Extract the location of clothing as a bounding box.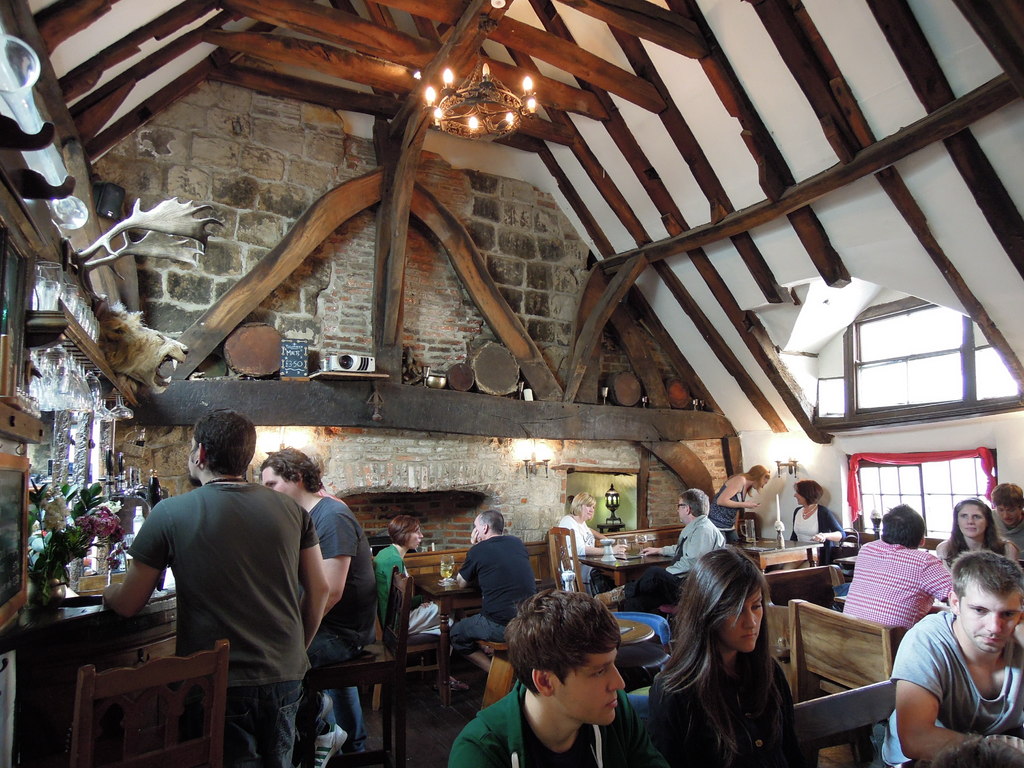
bbox=(713, 476, 745, 540).
